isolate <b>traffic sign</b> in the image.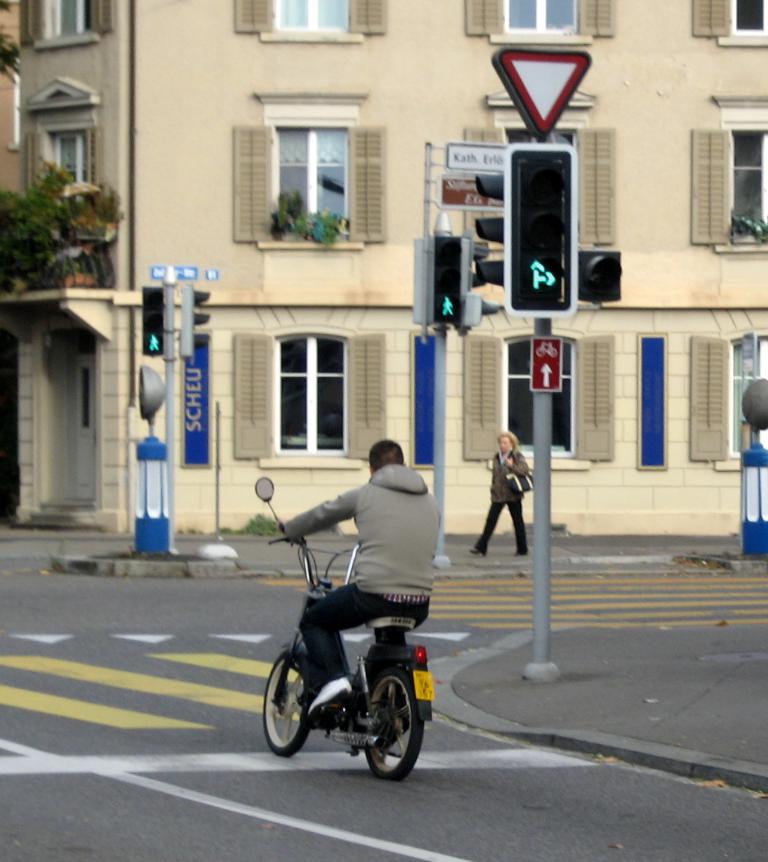
Isolated region: bbox(183, 284, 208, 352).
